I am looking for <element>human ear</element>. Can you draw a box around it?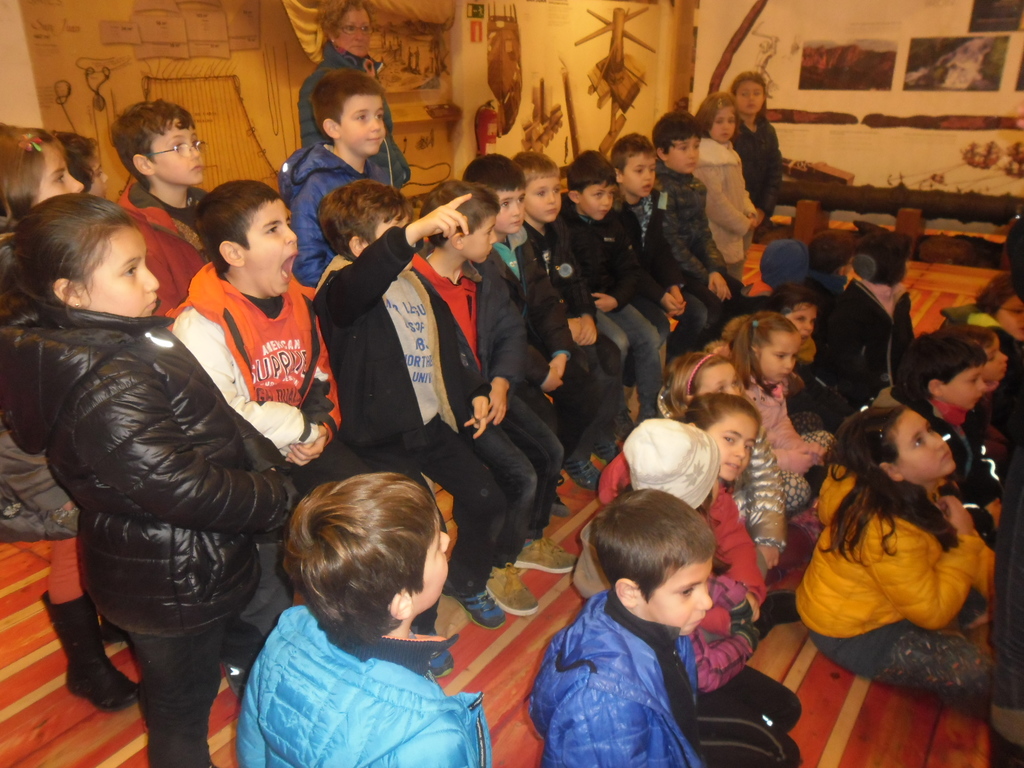
Sure, the bounding box is (614,578,636,605).
